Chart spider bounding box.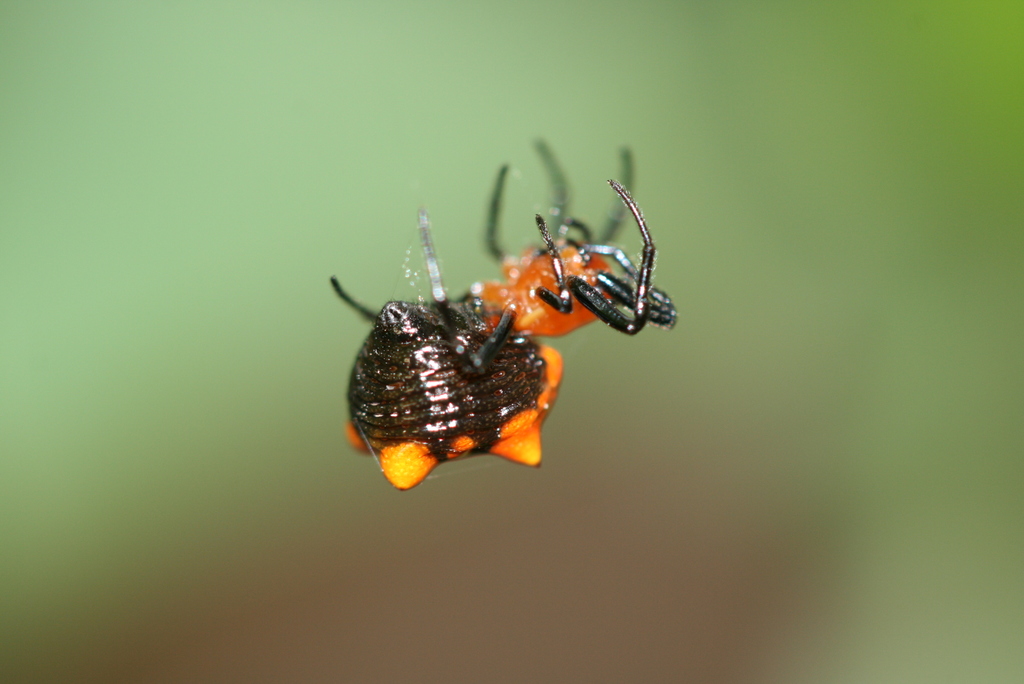
Charted: BBox(331, 145, 683, 386).
